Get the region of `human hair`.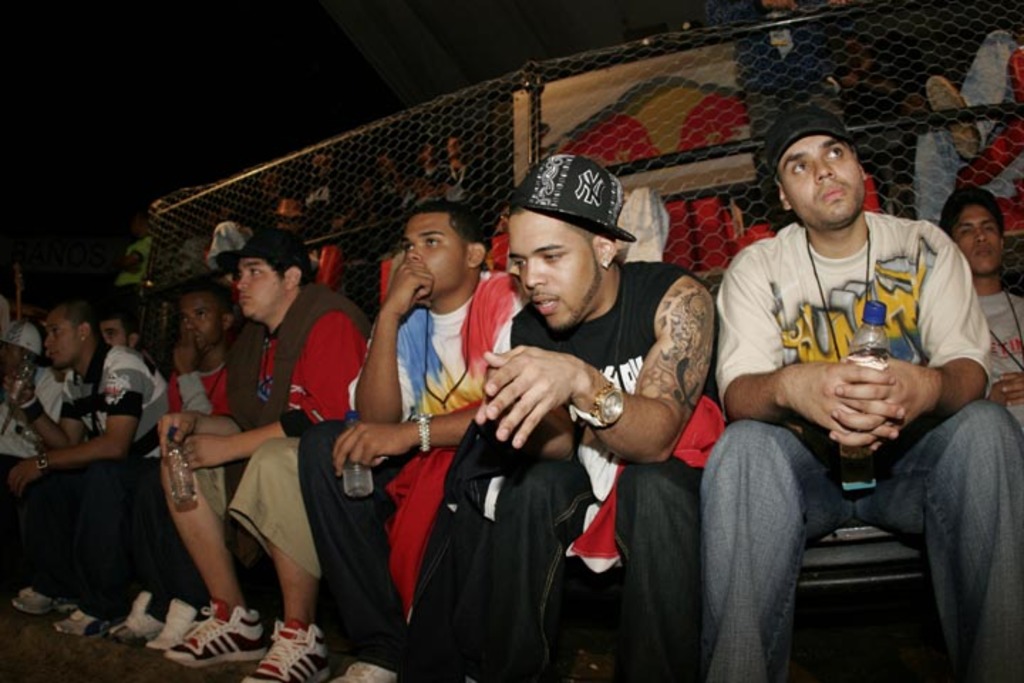
(506,206,603,243).
